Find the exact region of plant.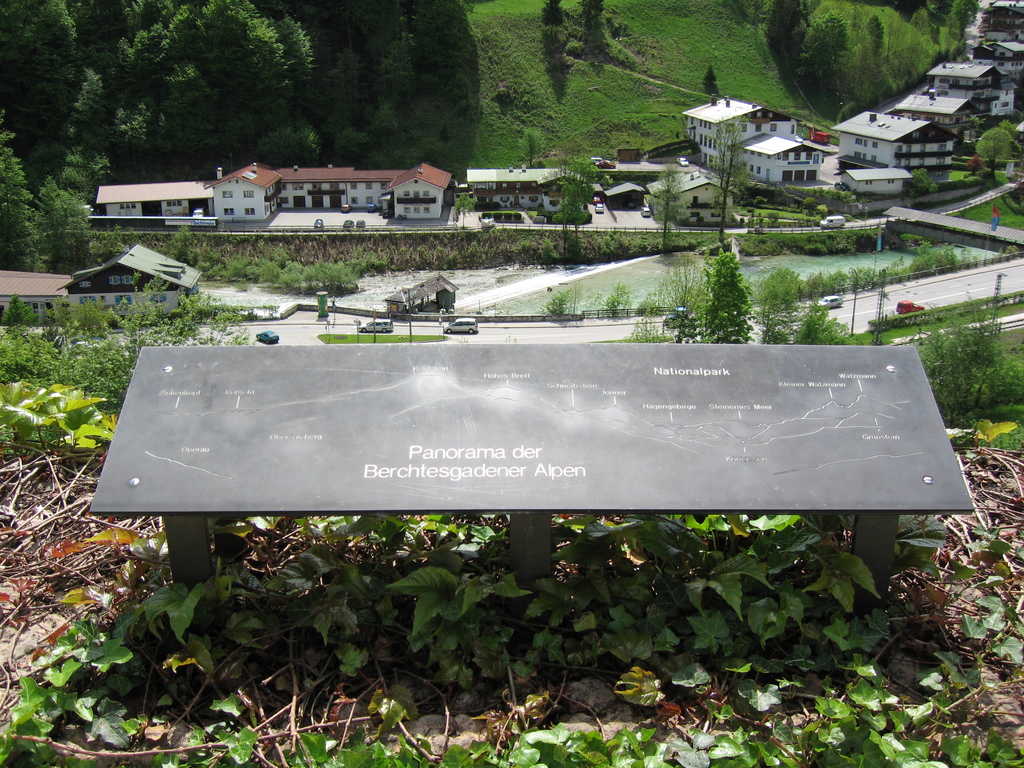
Exact region: Rect(895, 312, 1013, 433).
